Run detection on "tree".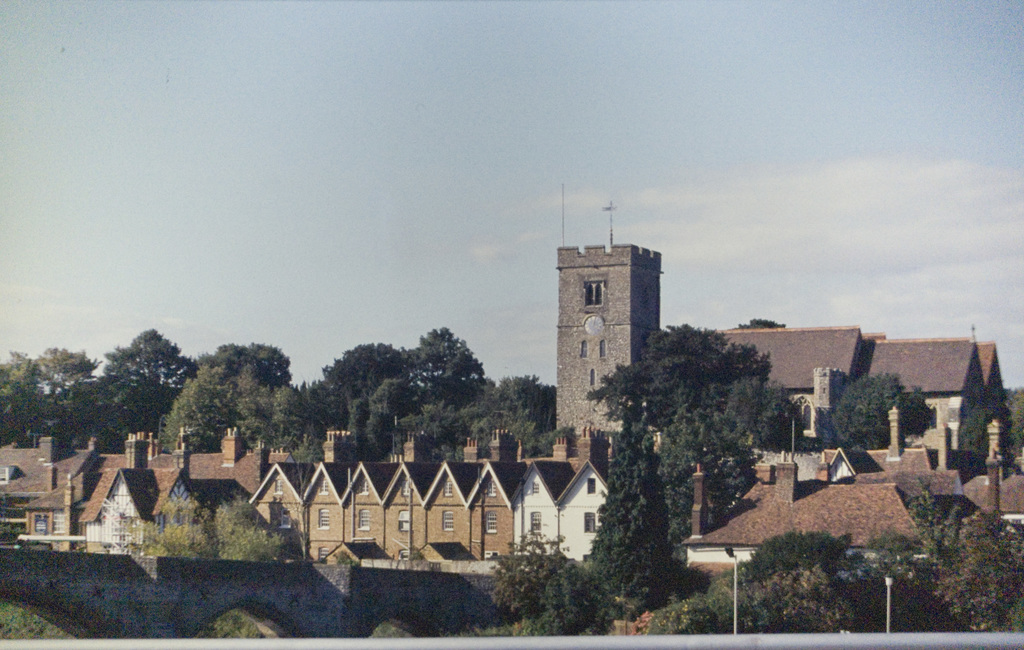
Result: 320, 343, 419, 400.
